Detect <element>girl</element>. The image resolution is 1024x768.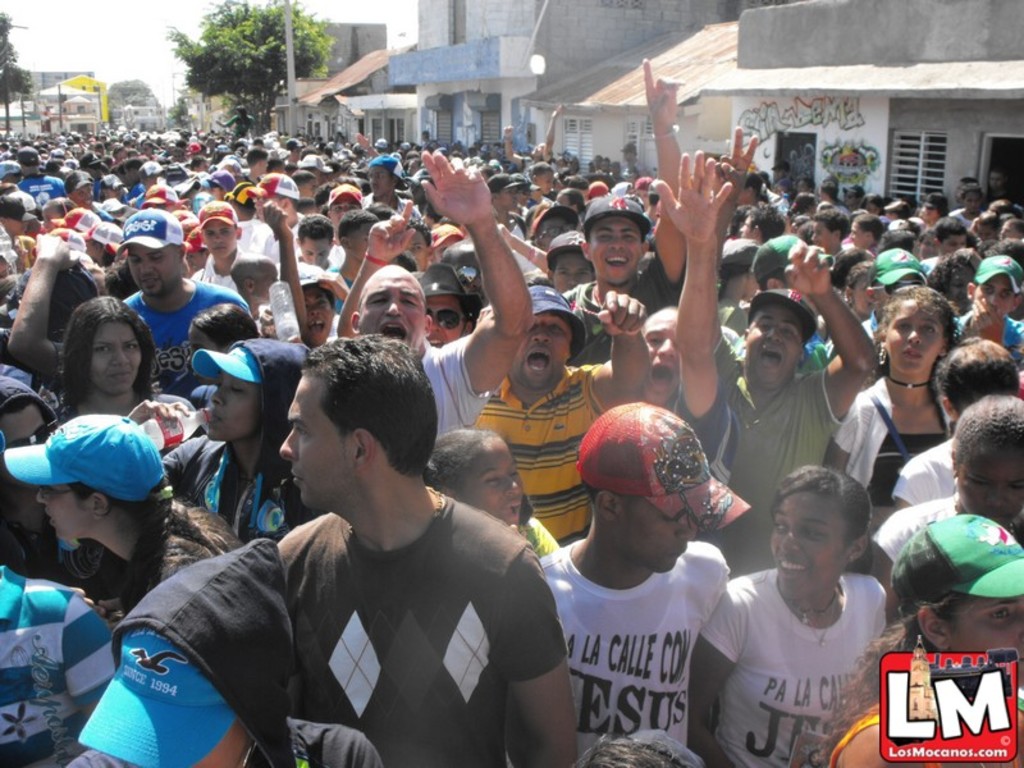
58, 298, 195, 419.
